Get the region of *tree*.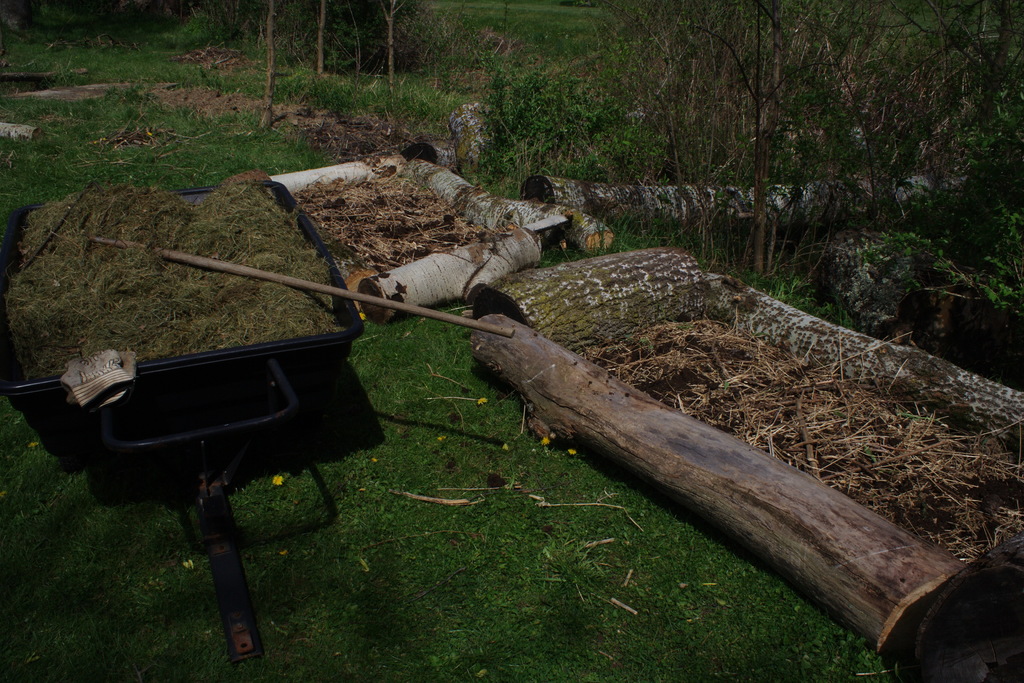
[left=360, top=0, right=456, bottom=94].
